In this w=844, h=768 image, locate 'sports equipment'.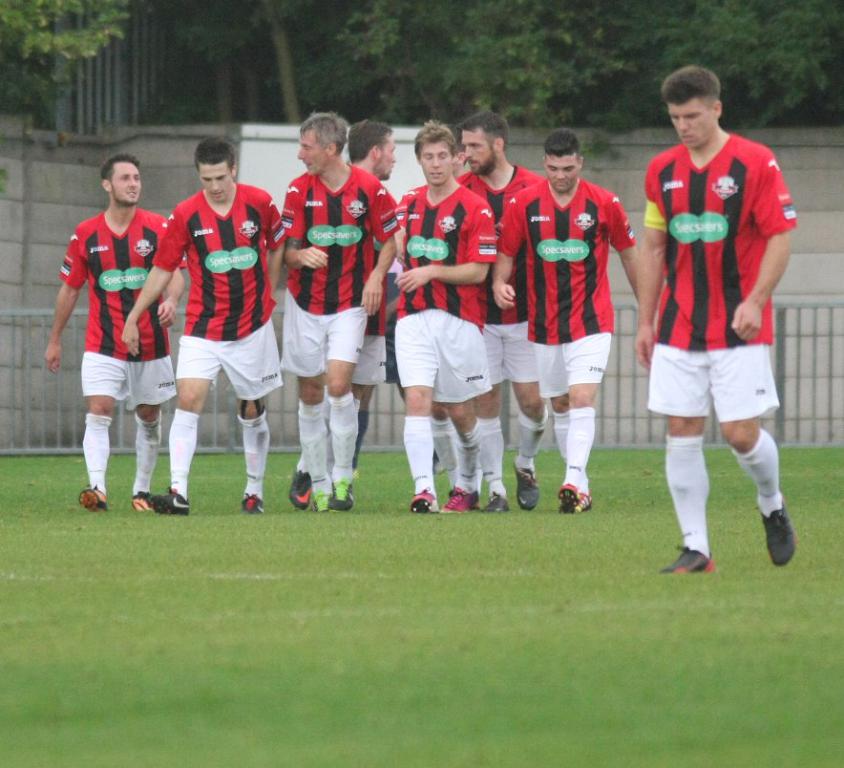
Bounding box: 480:492:510:512.
